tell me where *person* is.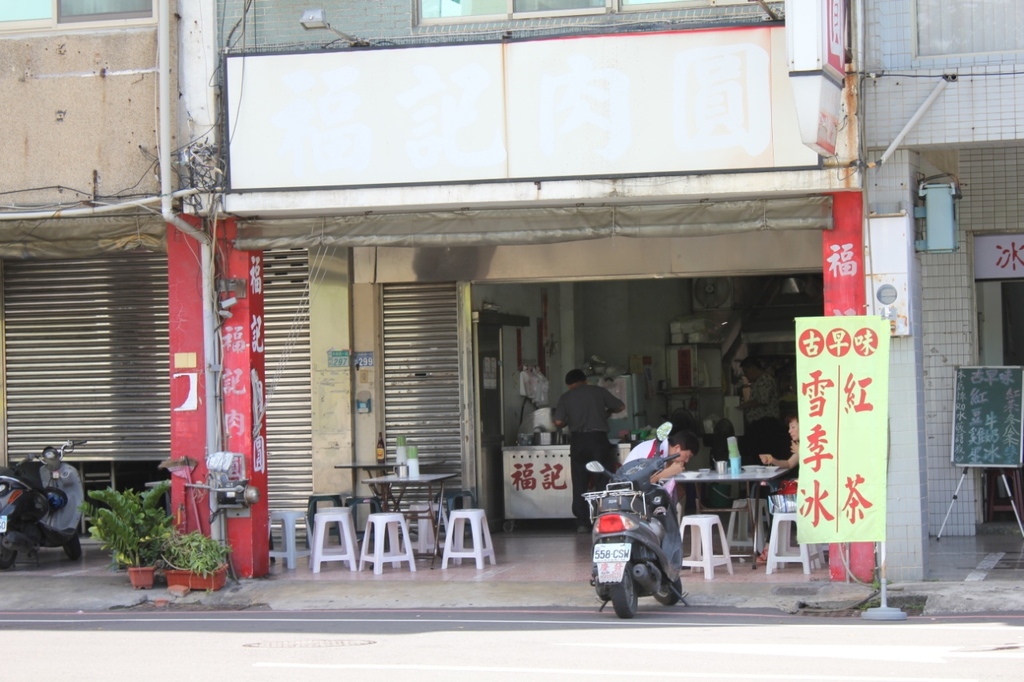
*person* is at detection(554, 369, 635, 526).
